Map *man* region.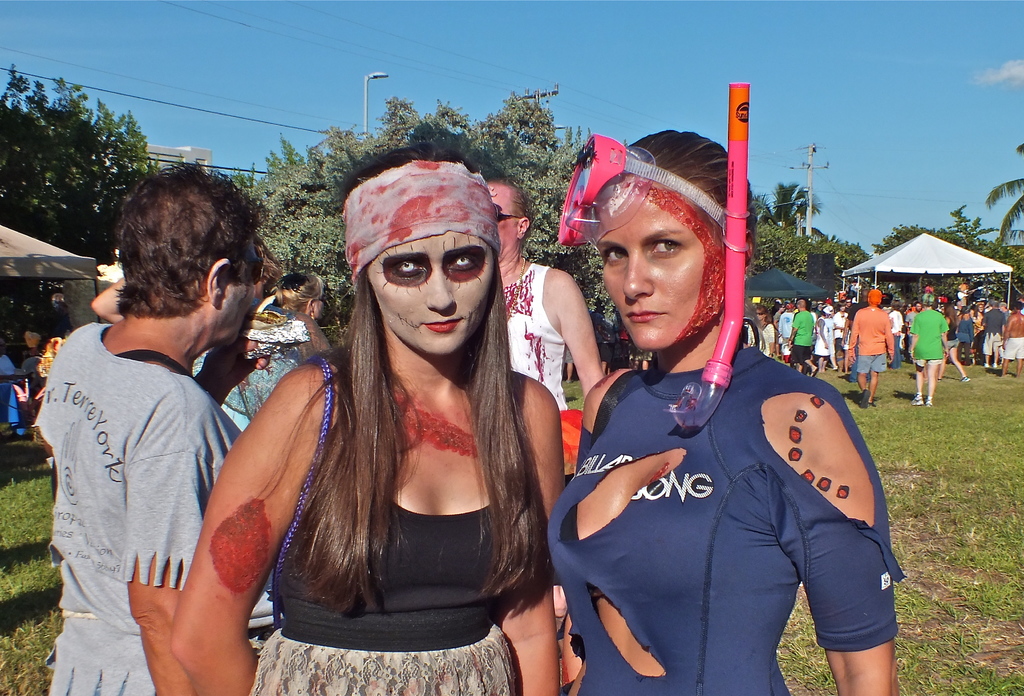
Mapped to Rect(838, 284, 890, 410).
